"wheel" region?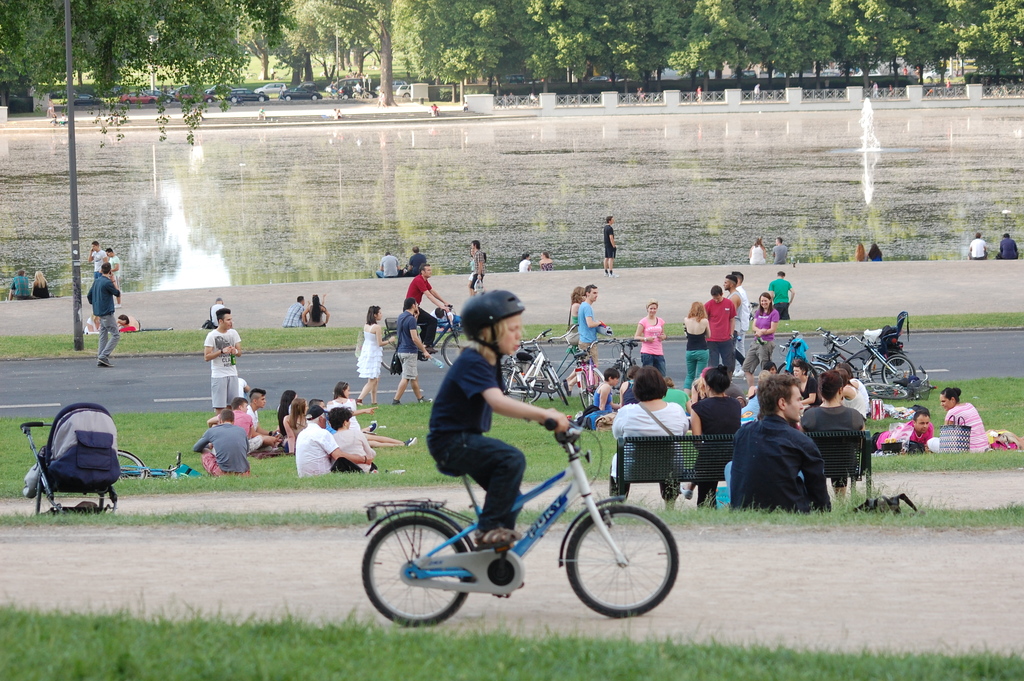
pyautogui.locateOnScreen(116, 448, 152, 484)
